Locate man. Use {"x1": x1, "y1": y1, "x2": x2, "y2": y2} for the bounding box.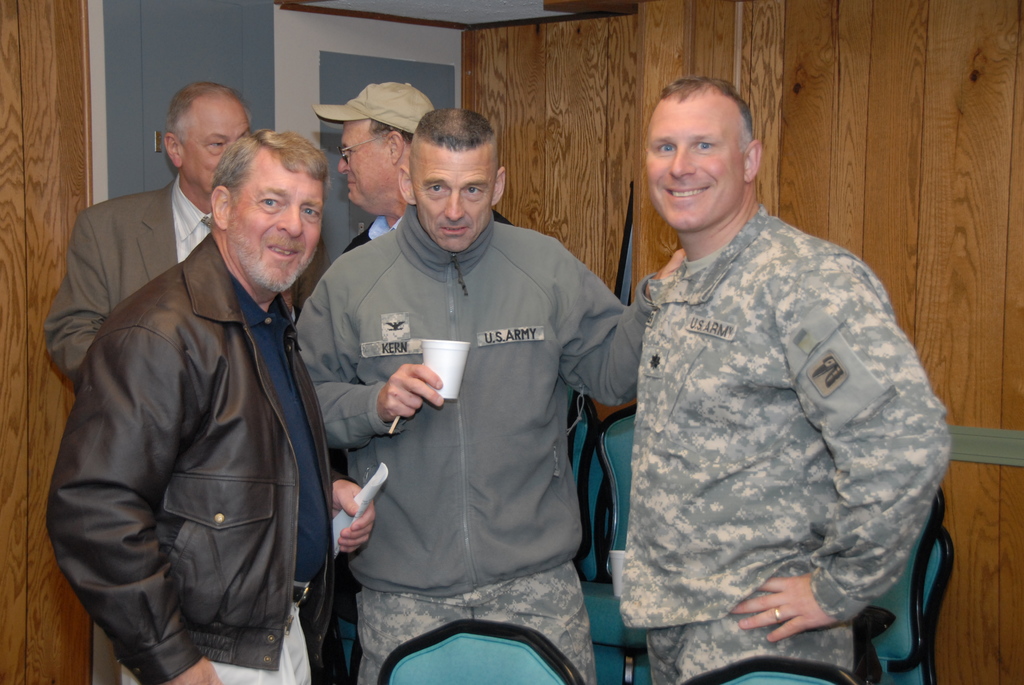
{"x1": 45, "y1": 125, "x2": 380, "y2": 684}.
